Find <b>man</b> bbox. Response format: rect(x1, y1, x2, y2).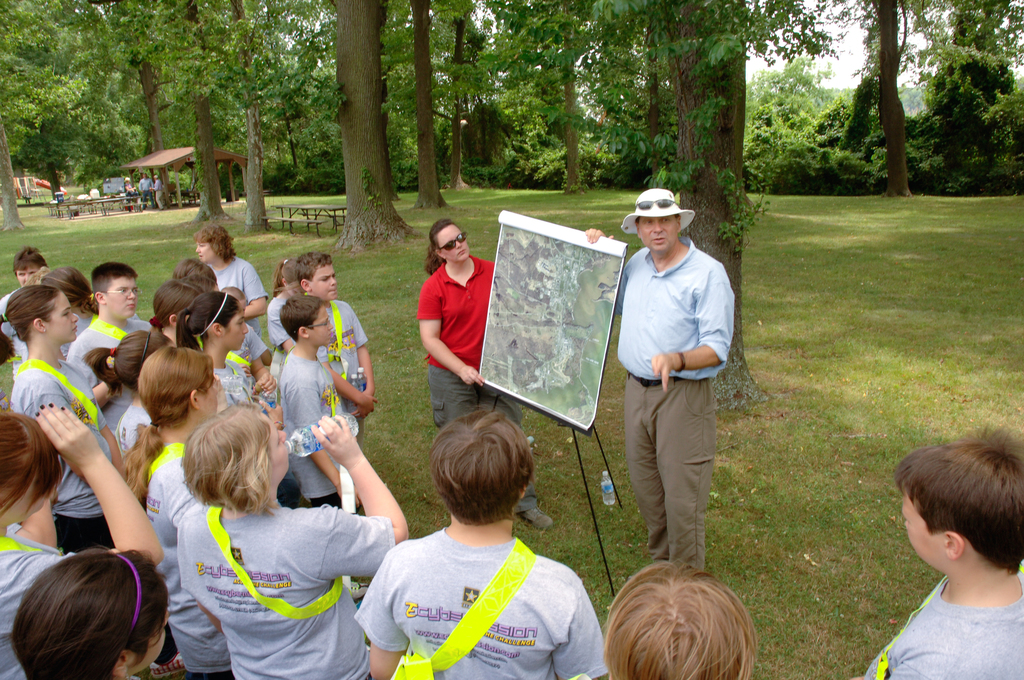
rect(150, 175, 166, 213).
